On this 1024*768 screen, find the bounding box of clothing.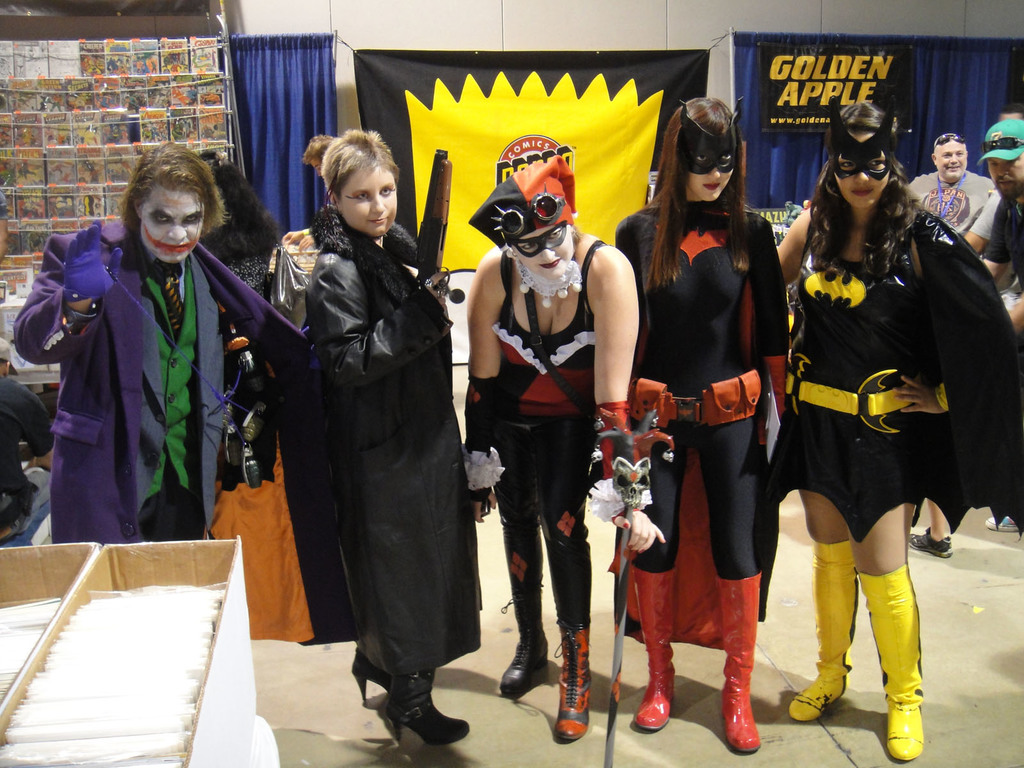
Bounding box: 483, 239, 611, 692.
